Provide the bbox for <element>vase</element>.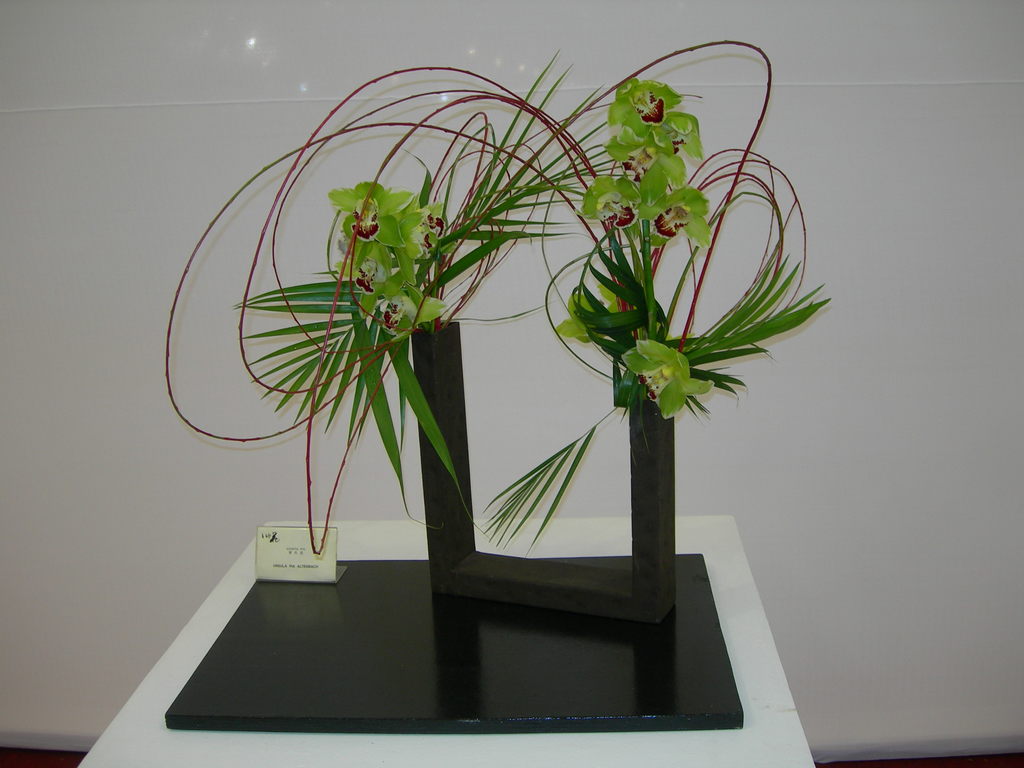
detection(410, 323, 675, 627).
